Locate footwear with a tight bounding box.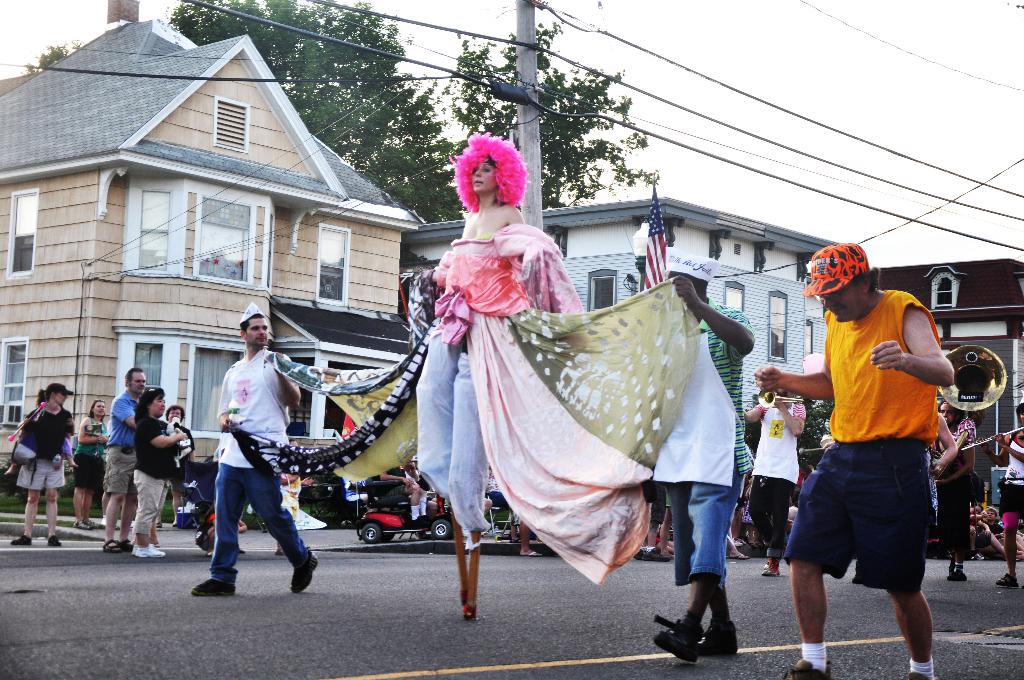
10, 530, 29, 547.
